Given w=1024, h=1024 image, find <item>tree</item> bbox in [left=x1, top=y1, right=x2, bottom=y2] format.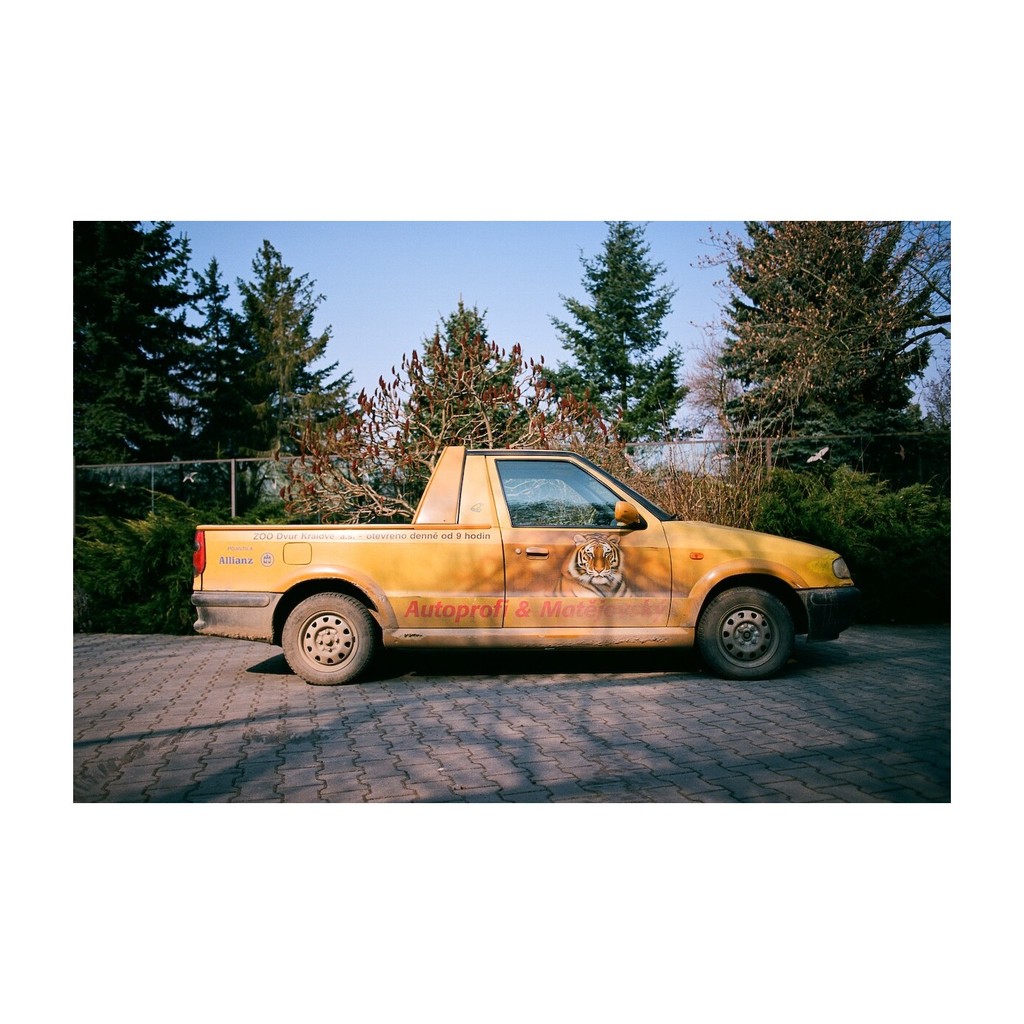
[left=72, top=222, right=187, bottom=469].
